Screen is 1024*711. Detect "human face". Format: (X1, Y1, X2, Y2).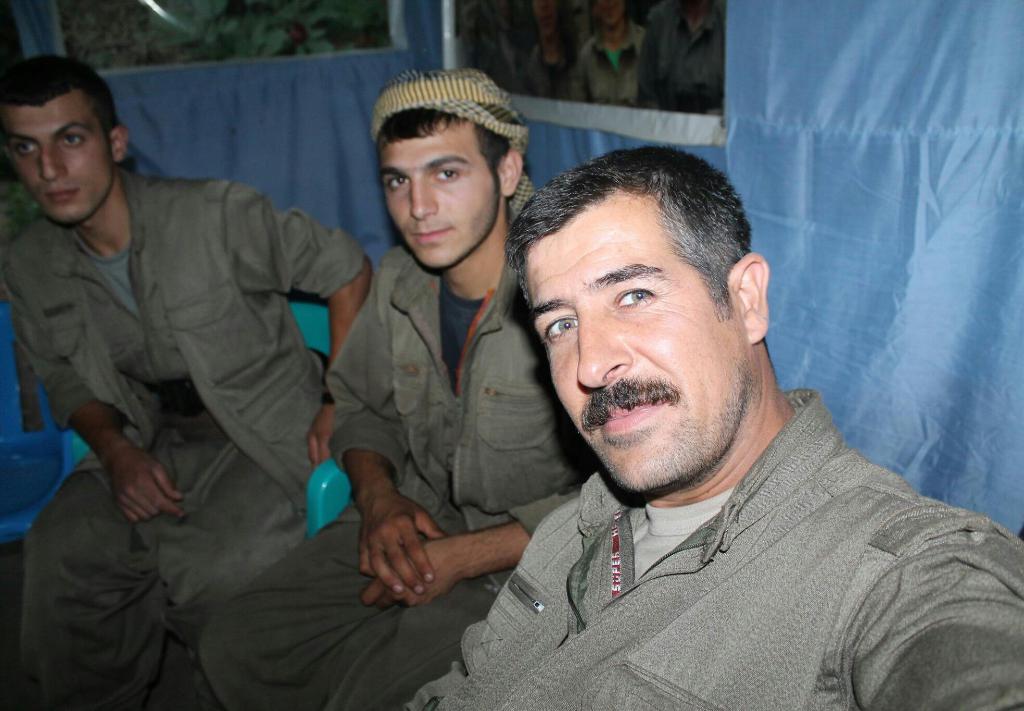
(526, 202, 742, 493).
